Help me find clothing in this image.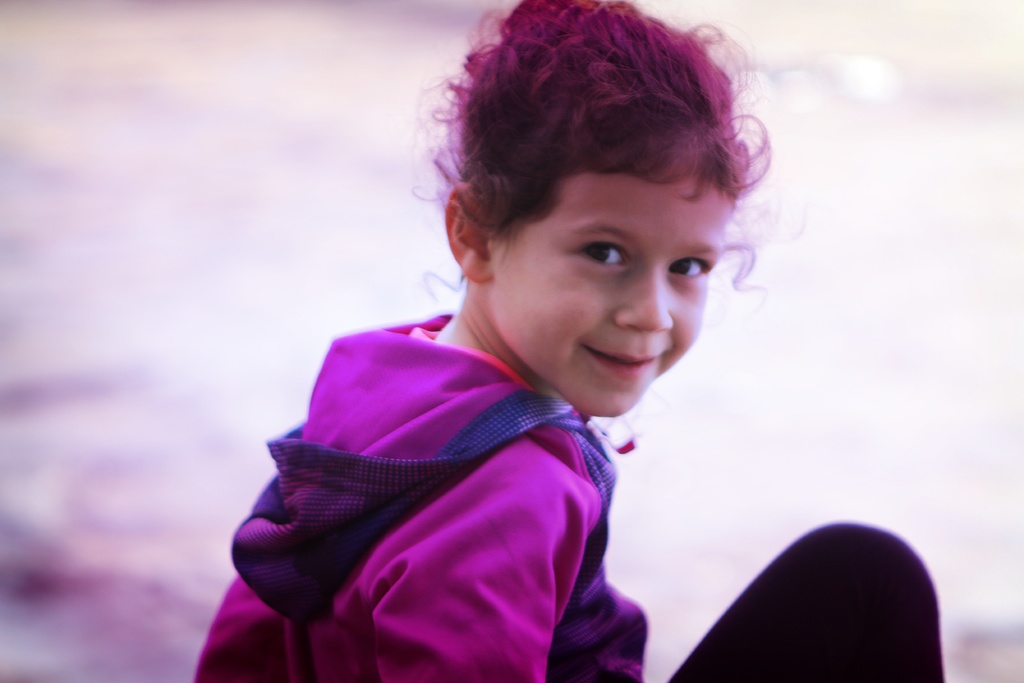
Found it: 298/242/779/643.
